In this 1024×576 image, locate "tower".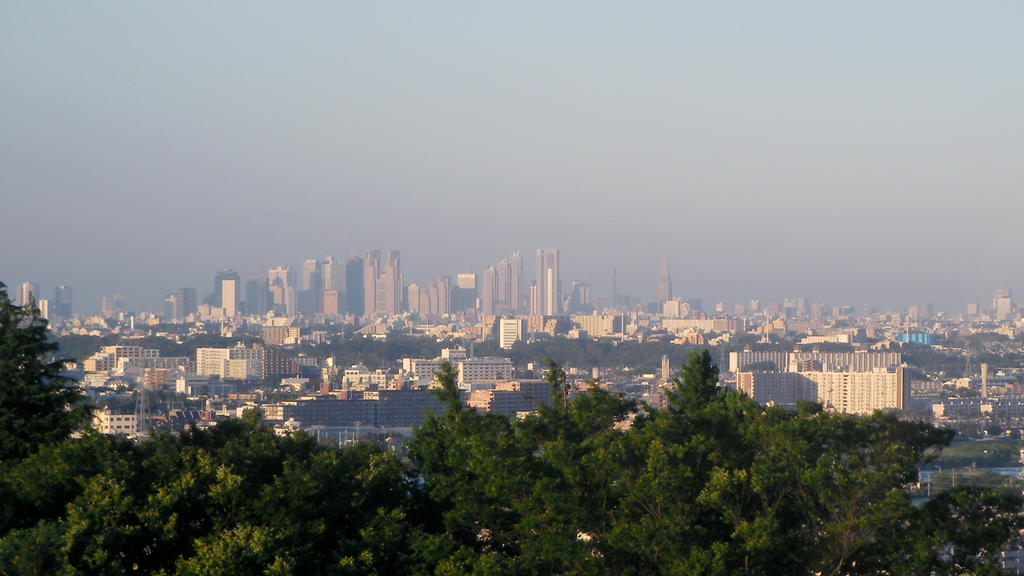
Bounding box: {"left": 657, "top": 259, "right": 672, "bottom": 312}.
